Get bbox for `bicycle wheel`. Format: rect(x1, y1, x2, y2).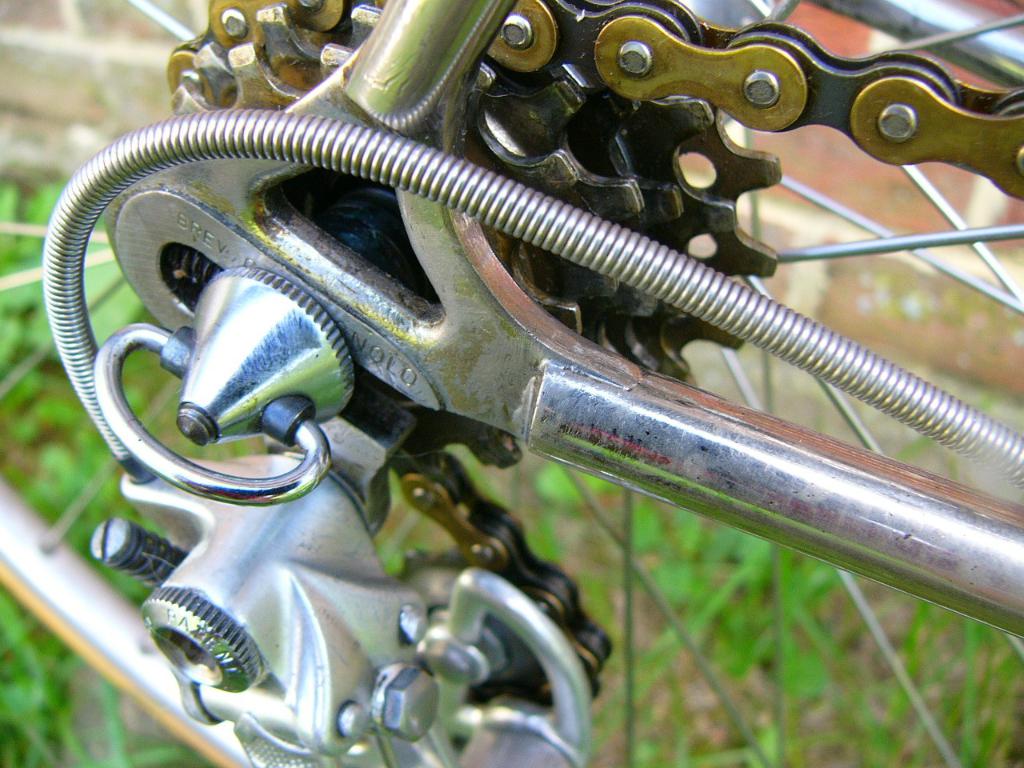
rect(0, 0, 1023, 767).
